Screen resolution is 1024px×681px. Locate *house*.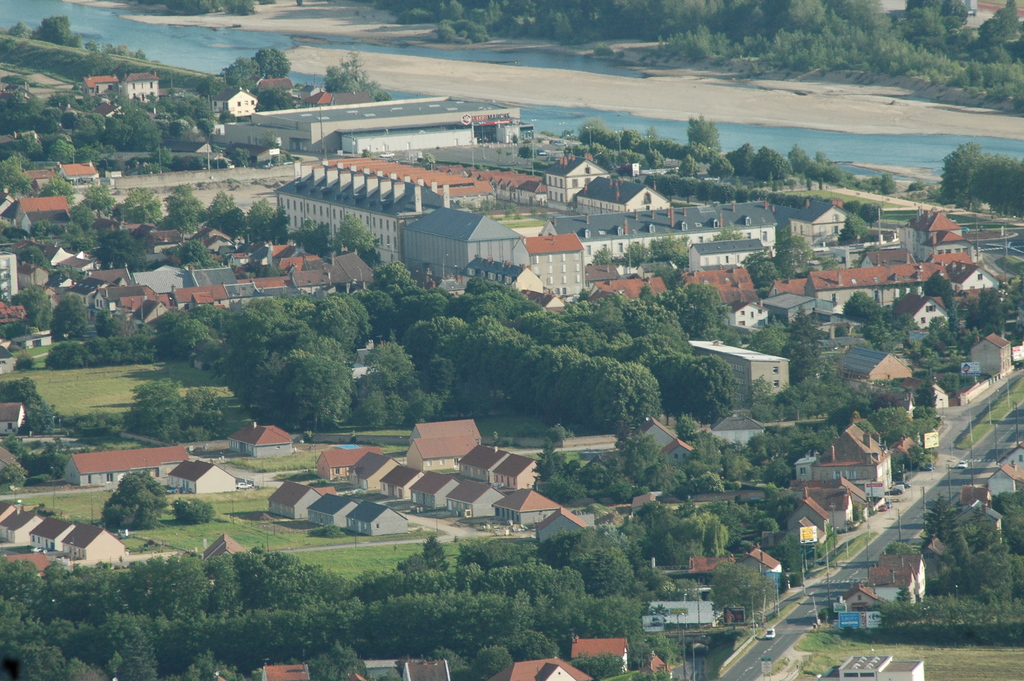
(x1=299, y1=411, x2=585, y2=550).
